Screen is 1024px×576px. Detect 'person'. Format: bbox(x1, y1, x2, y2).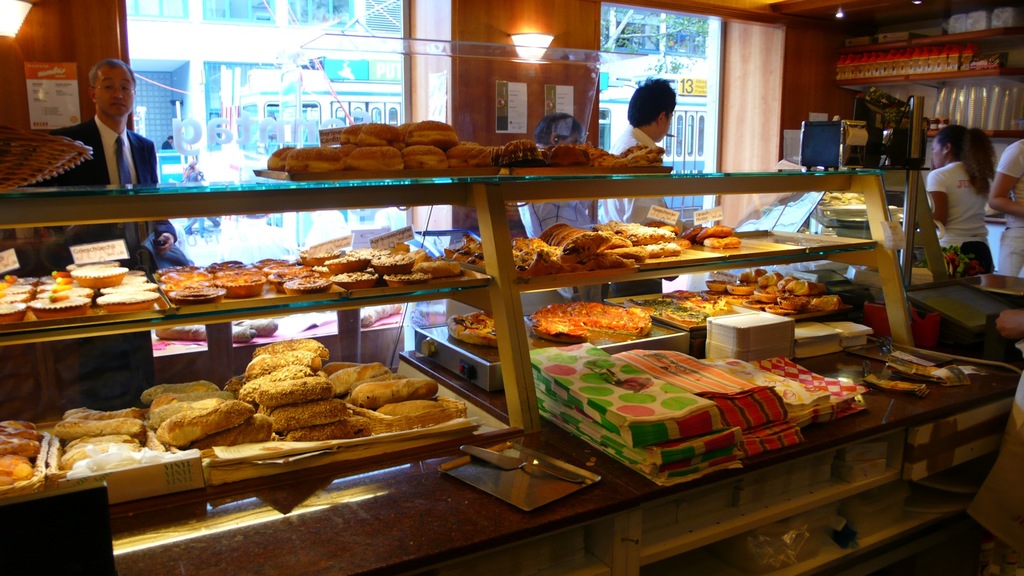
bbox(931, 113, 1005, 276).
